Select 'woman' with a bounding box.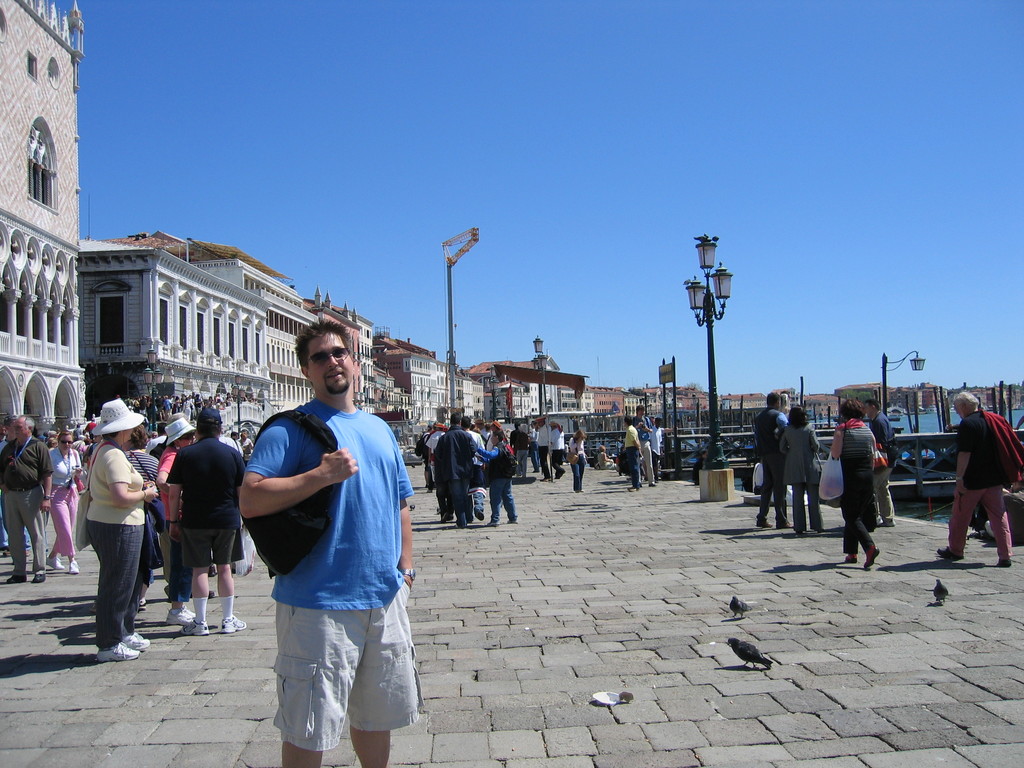
<bbox>43, 428, 83, 573</bbox>.
